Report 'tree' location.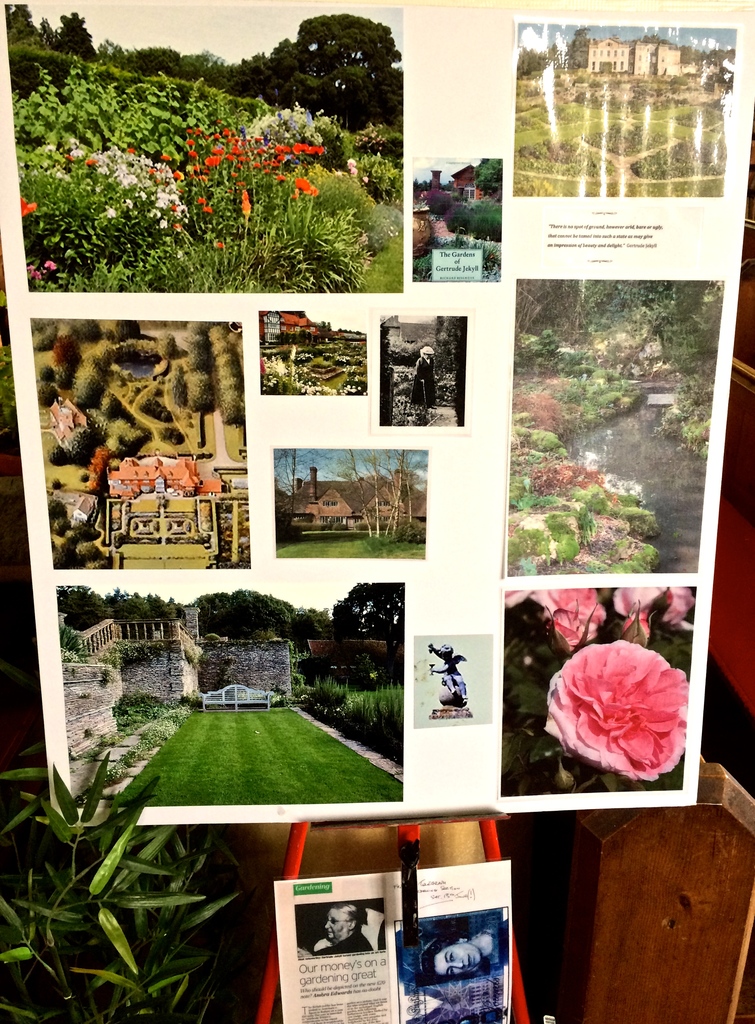
Report: l=186, t=585, r=324, b=639.
